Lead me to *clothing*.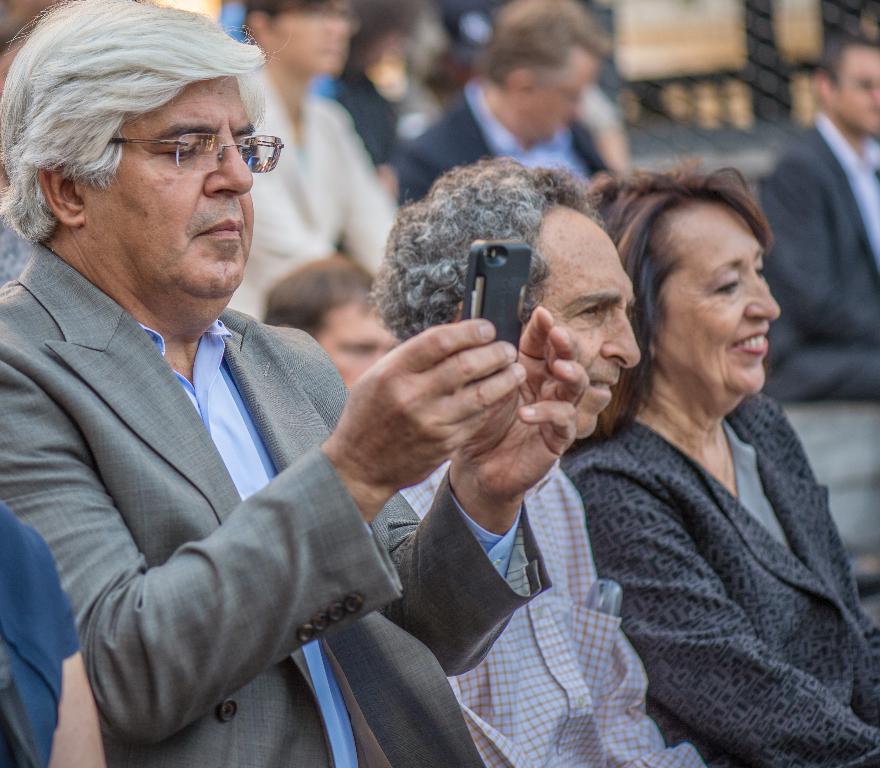
Lead to box(0, 235, 553, 767).
